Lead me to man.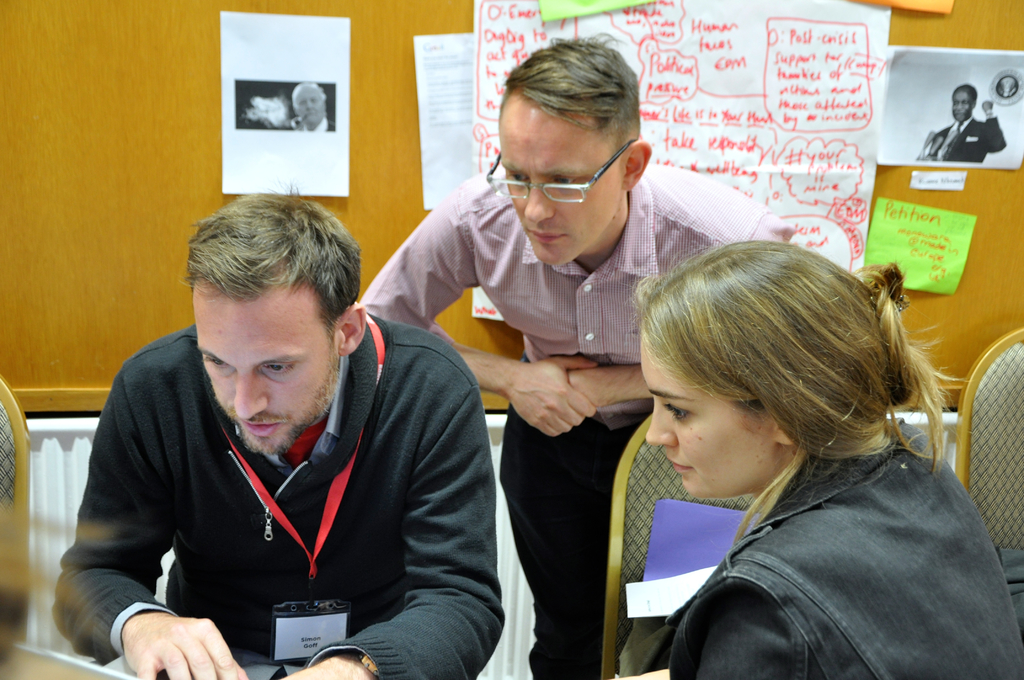
Lead to detection(76, 136, 533, 670).
